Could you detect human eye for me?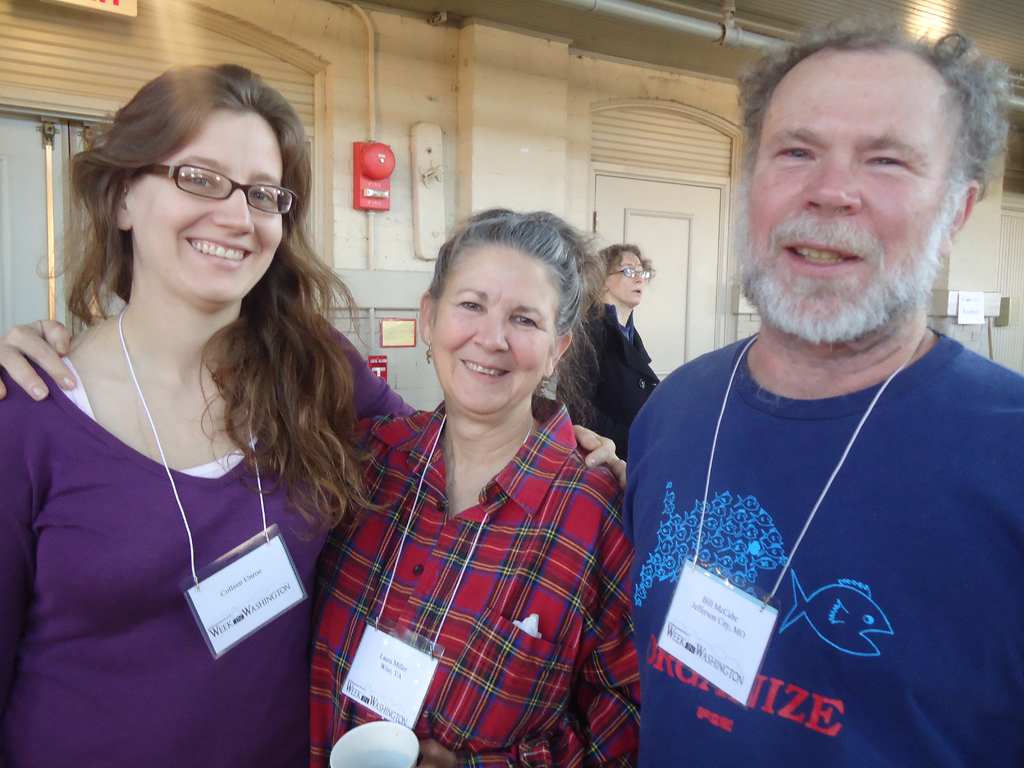
Detection result: 852:148:915:177.
